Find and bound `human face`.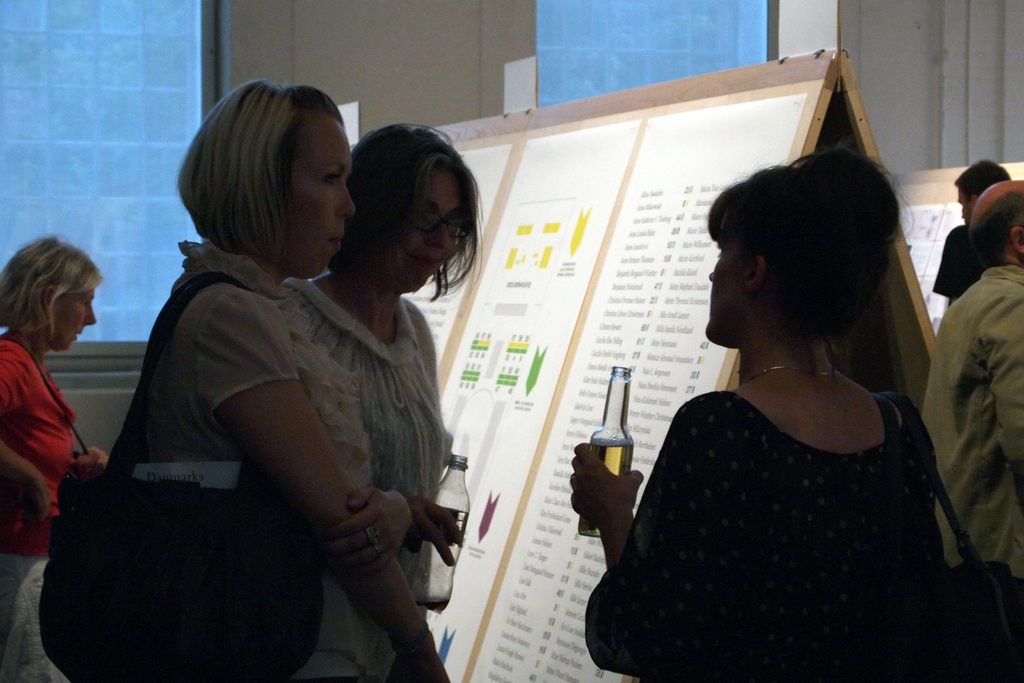
Bound: (left=53, top=290, right=100, bottom=355).
